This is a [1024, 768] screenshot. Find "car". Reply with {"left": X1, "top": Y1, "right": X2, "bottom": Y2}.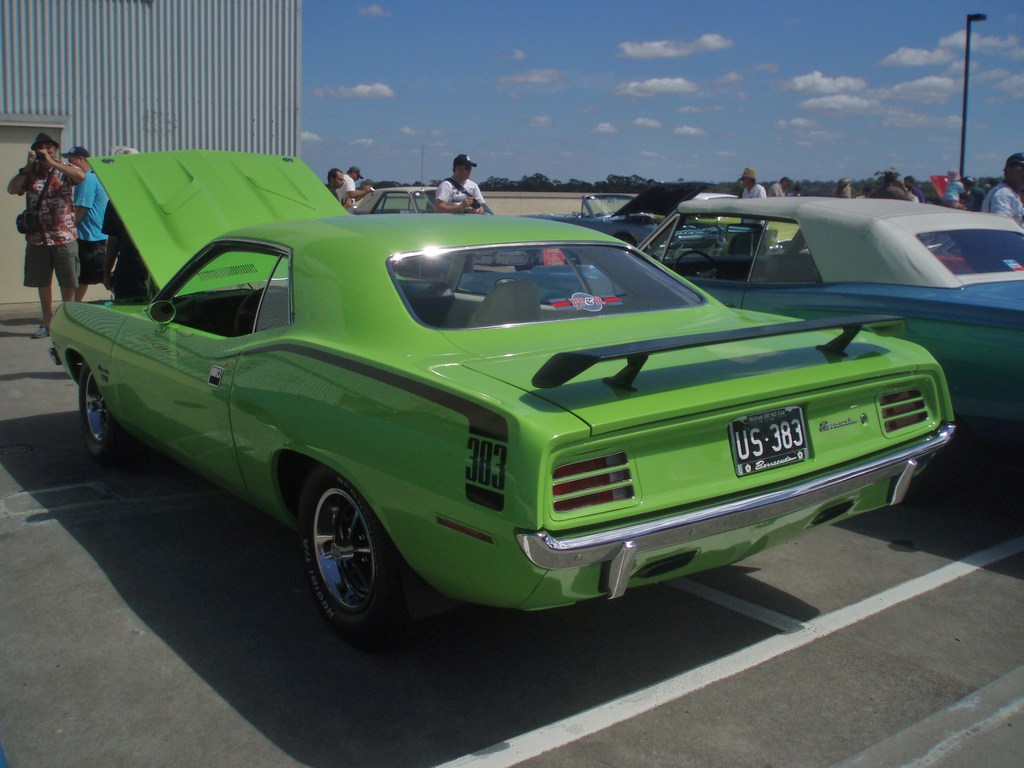
{"left": 37, "top": 179, "right": 958, "bottom": 636}.
